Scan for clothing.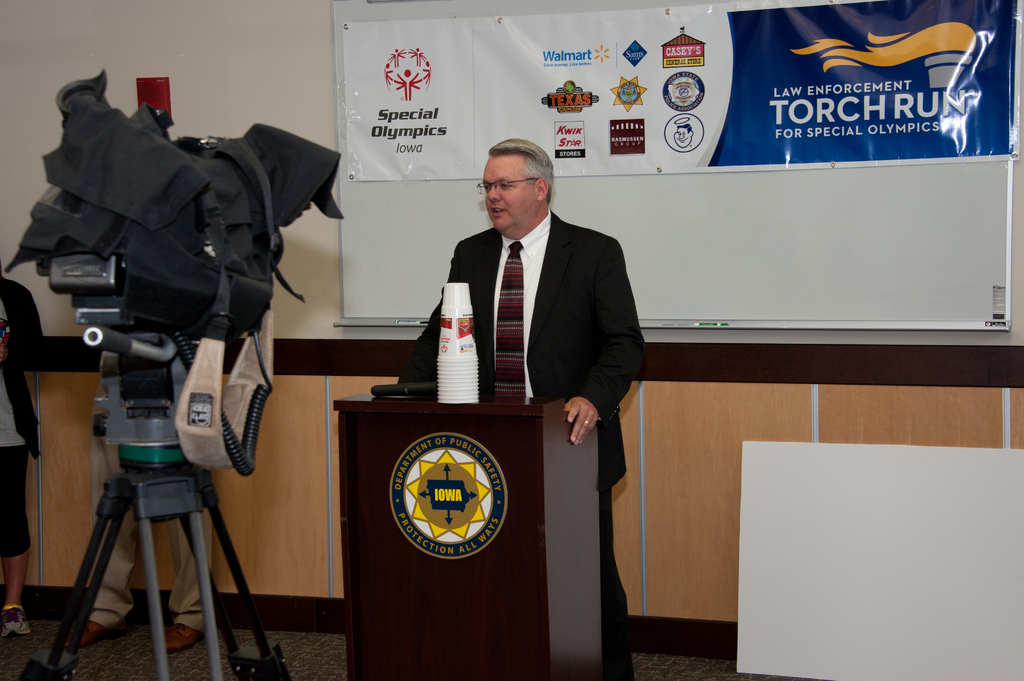
Scan result: box(396, 164, 651, 464).
